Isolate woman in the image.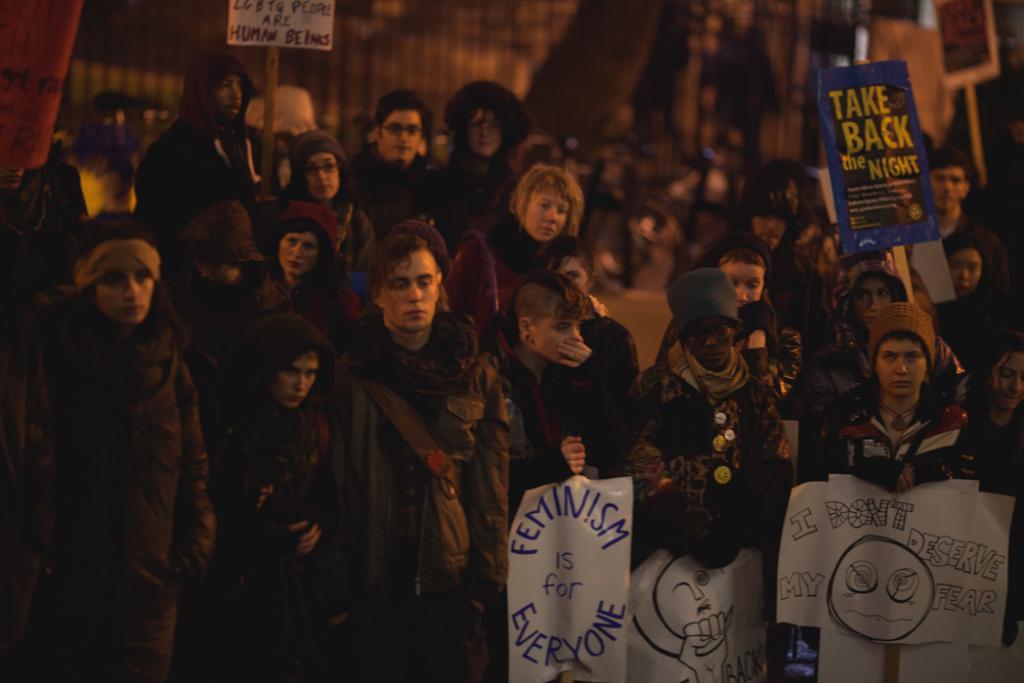
Isolated region: <box>0,218,212,677</box>.
